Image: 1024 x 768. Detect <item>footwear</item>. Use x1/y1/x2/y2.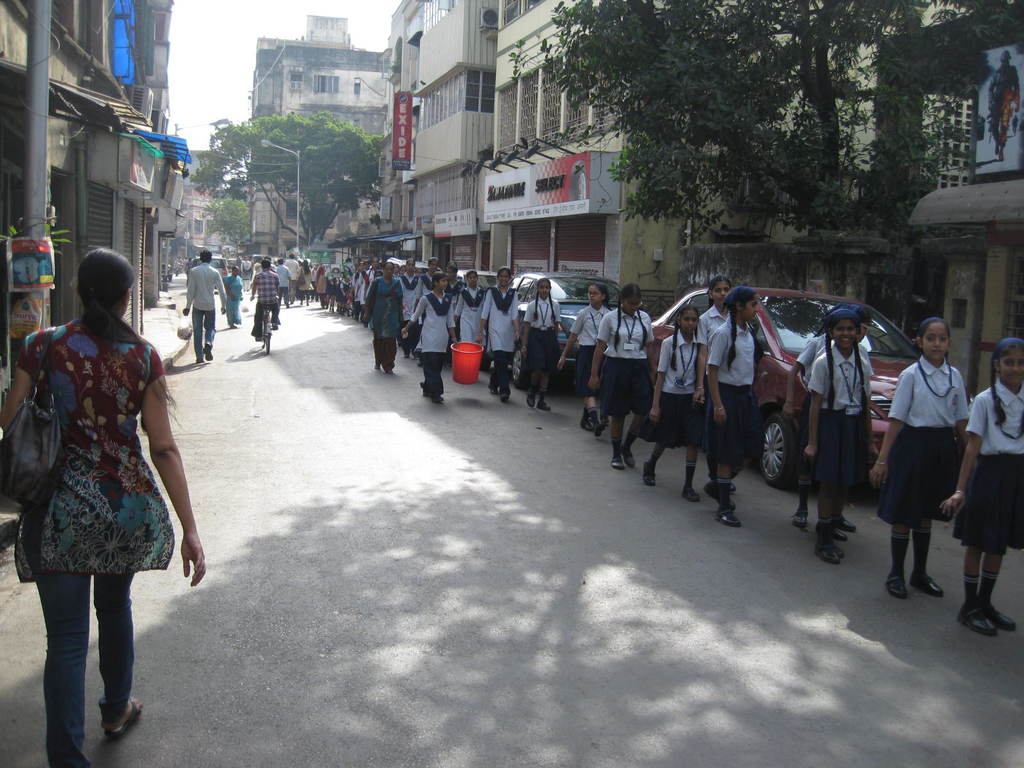
704/480/736/506.
